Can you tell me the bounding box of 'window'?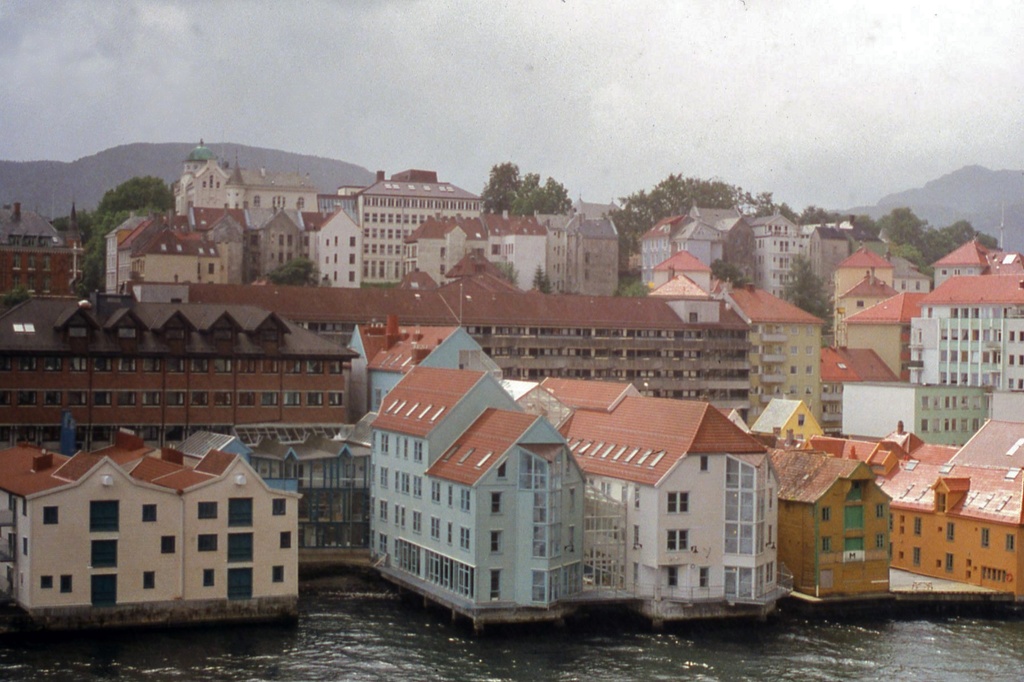
region(271, 561, 285, 582).
